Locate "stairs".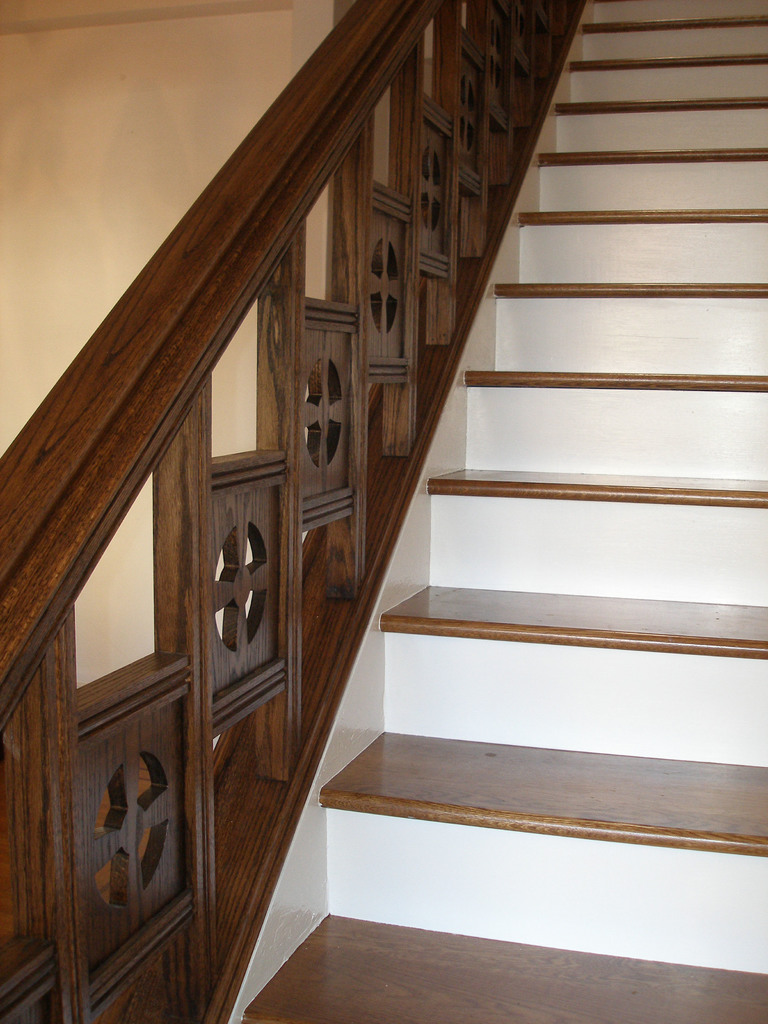
Bounding box: x1=225 y1=0 x2=767 y2=1023.
